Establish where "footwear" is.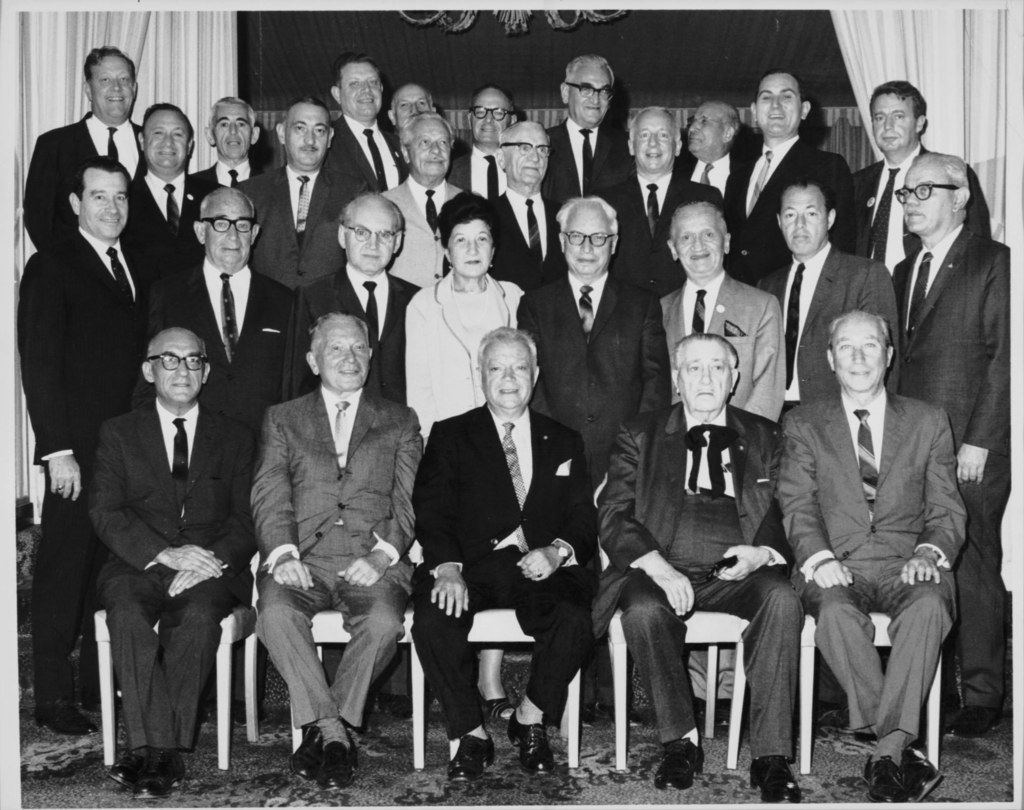
Established at 33/695/101/736.
